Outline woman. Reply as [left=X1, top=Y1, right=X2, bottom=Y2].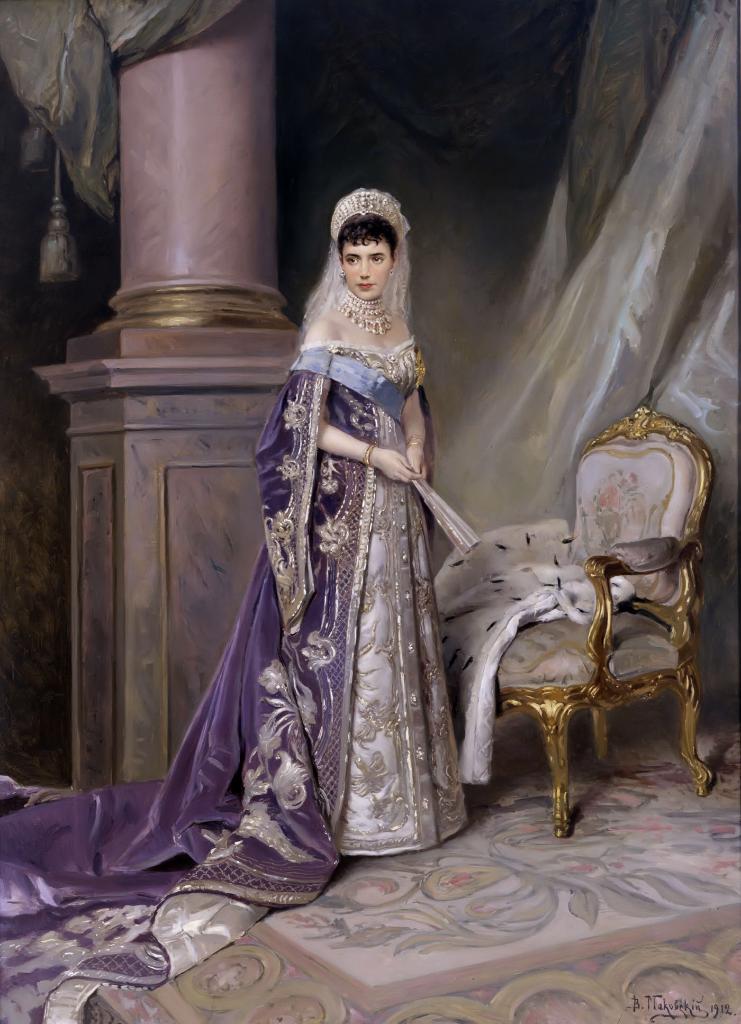
[left=0, top=166, right=478, bottom=1023].
